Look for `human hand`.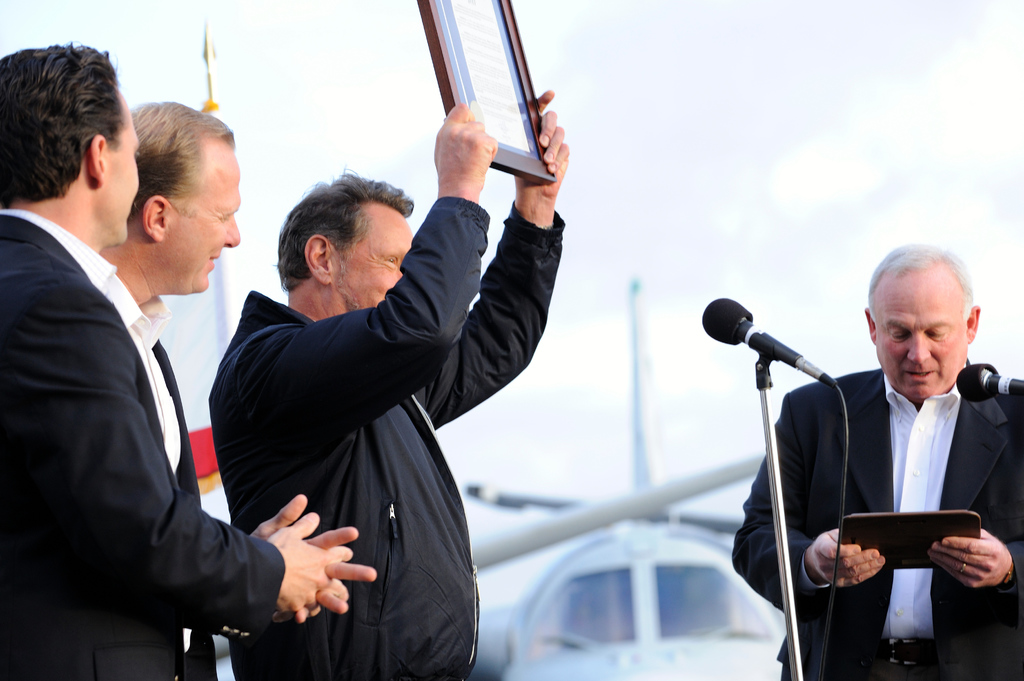
Found: l=247, t=493, r=376, b=624.
